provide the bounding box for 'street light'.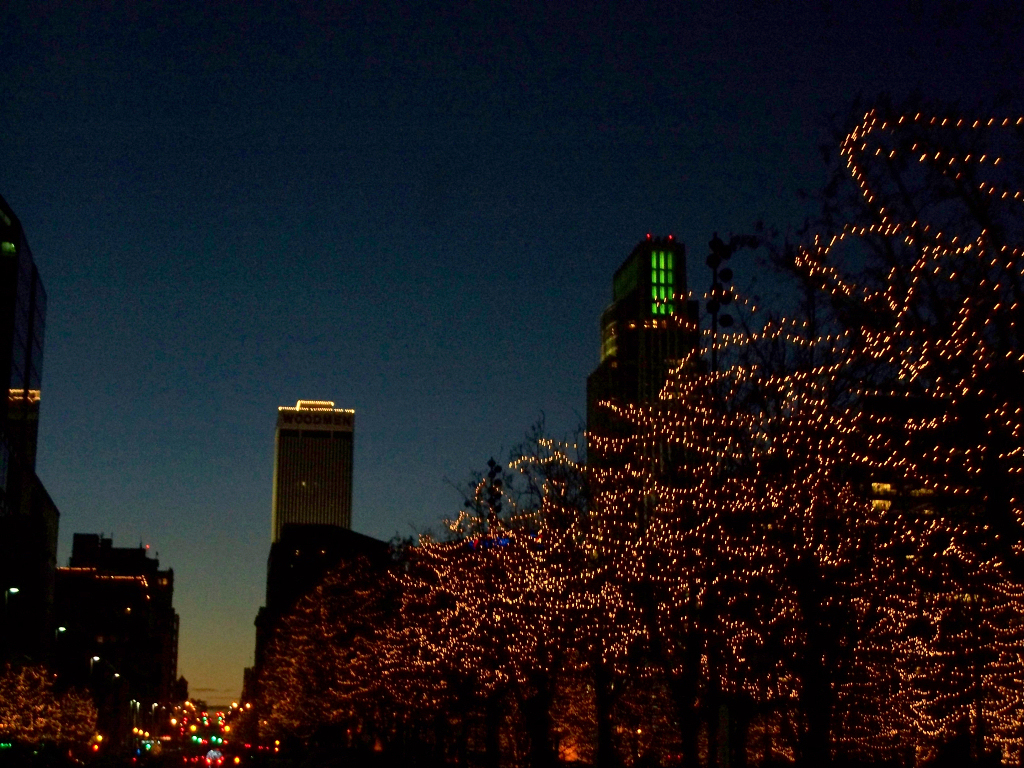
box=[1, 583, 20, 637].
